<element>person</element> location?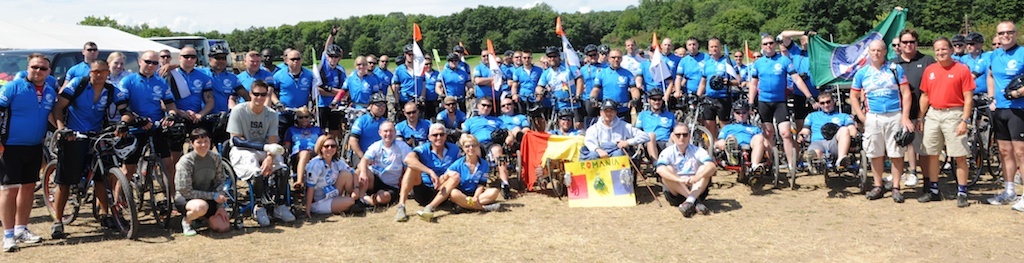
pyautogui.locateOnScreen(543, 109, 586, 173)
